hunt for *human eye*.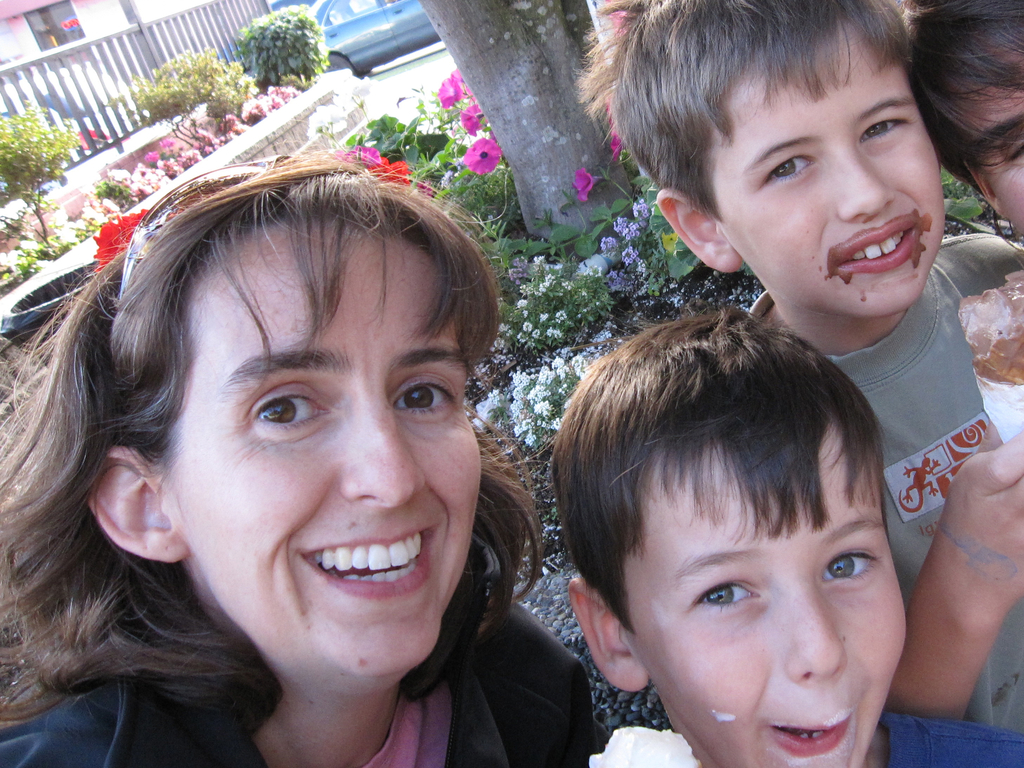
Hunted down at (x1=690, y1=578, x2=764, y2=615).
